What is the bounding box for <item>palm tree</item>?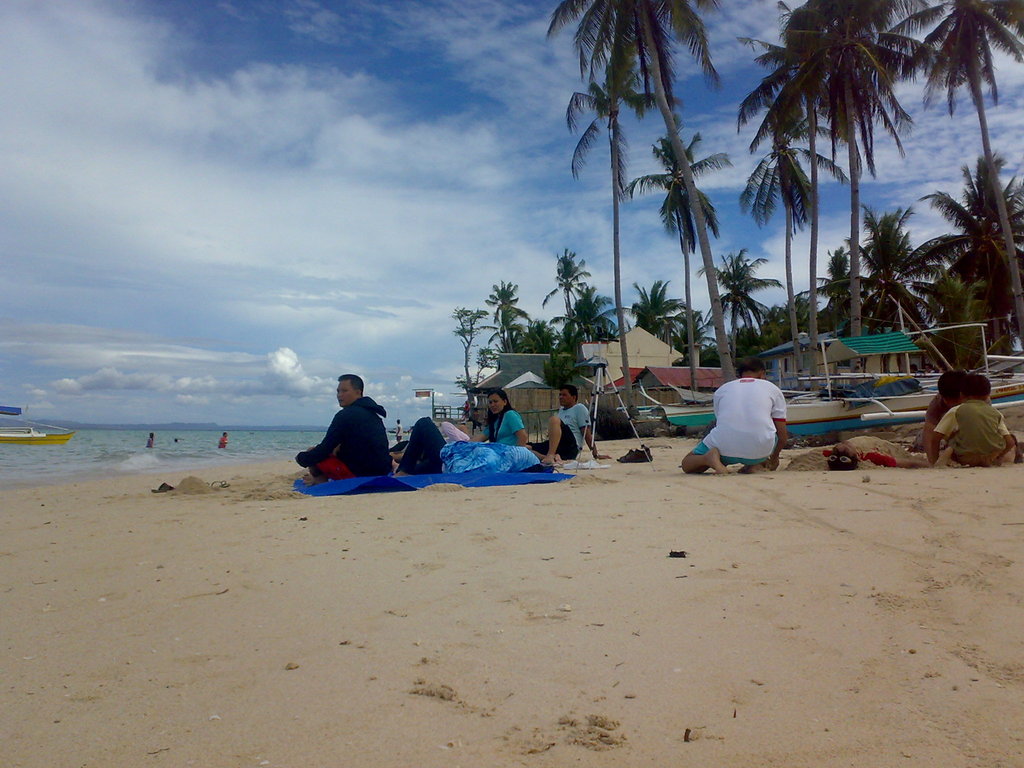
<bbox>495, 290, 539, 375</bbox>.
